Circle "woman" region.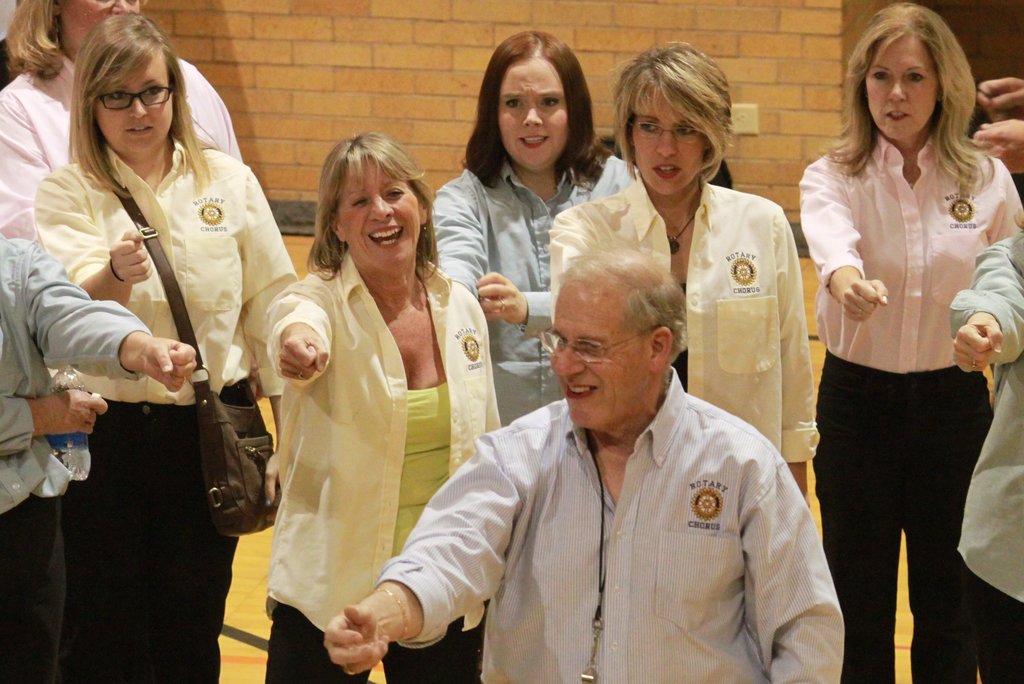
Region: (x1=0, y1=0, x2=248, y2=252).
